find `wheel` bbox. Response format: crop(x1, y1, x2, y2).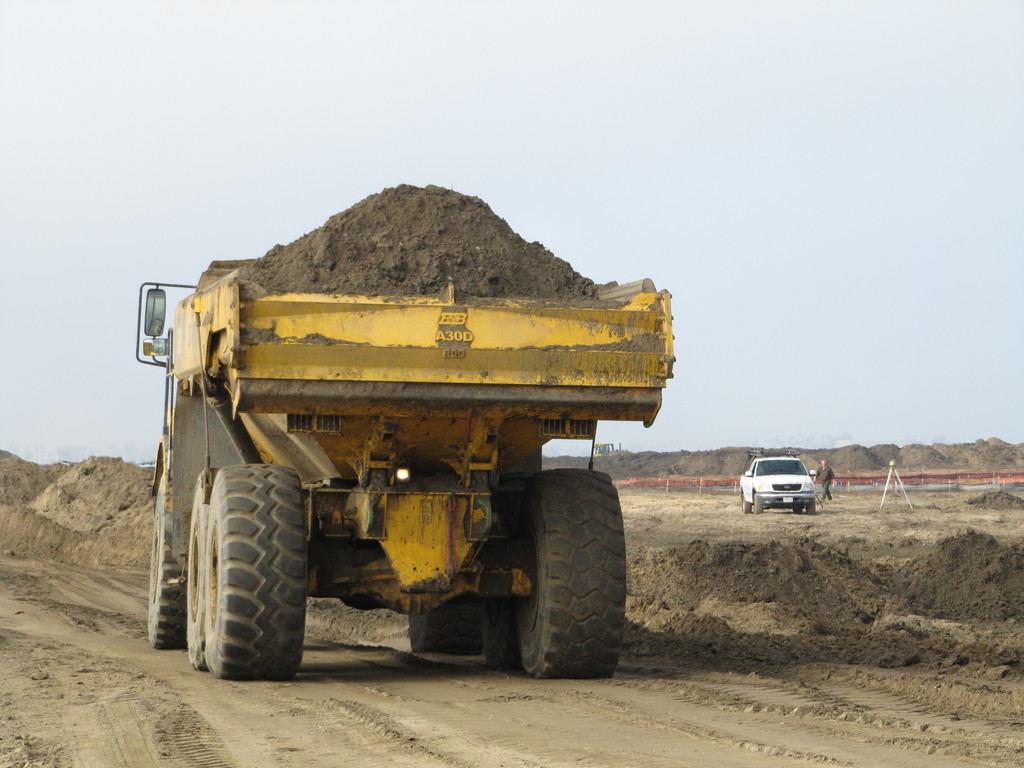
crop(755, 488, 767, 518).
